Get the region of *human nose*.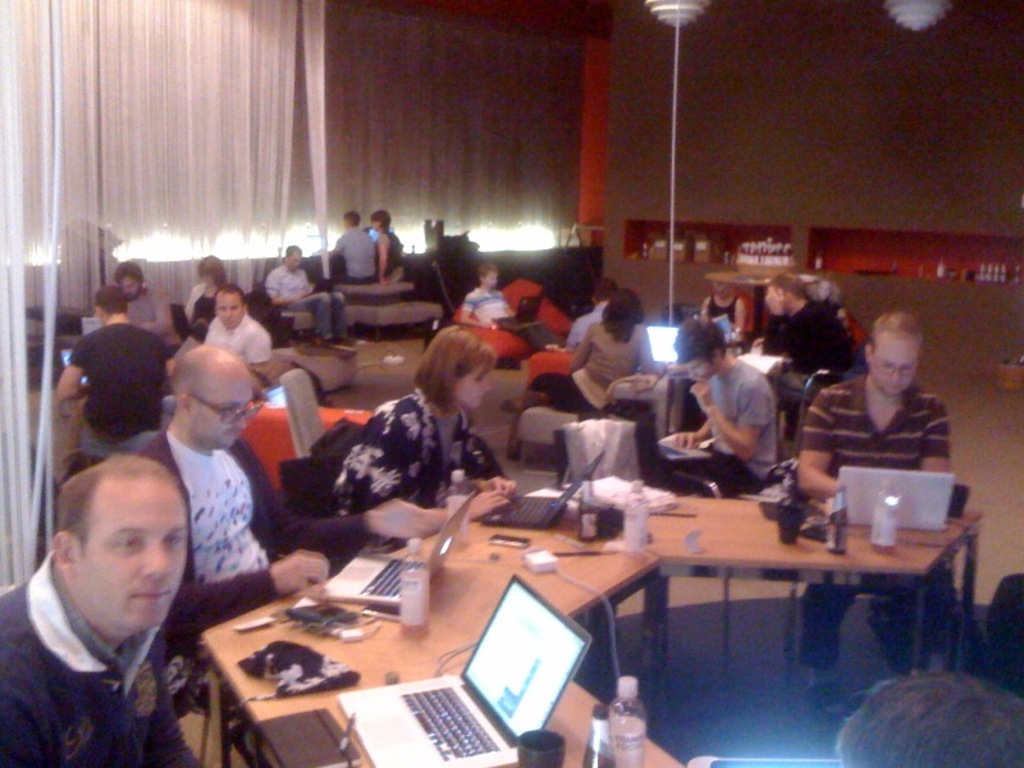
box(142, 541, 170, 577).
